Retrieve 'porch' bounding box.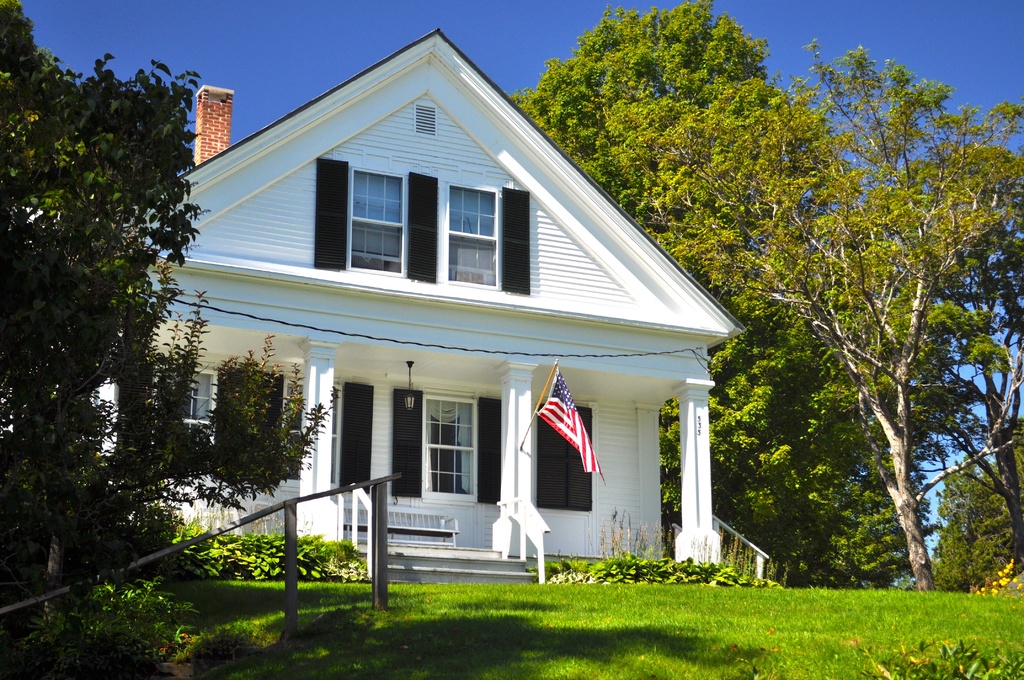
Bounding box: [334,538,682,592].
